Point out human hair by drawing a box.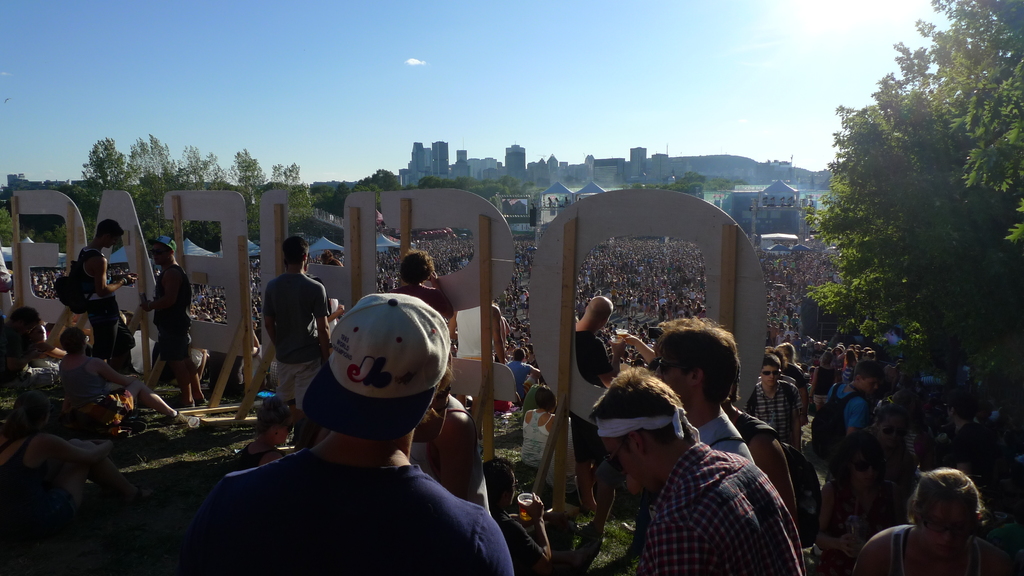
(left=652, top=316, right=740, bottom=408).
